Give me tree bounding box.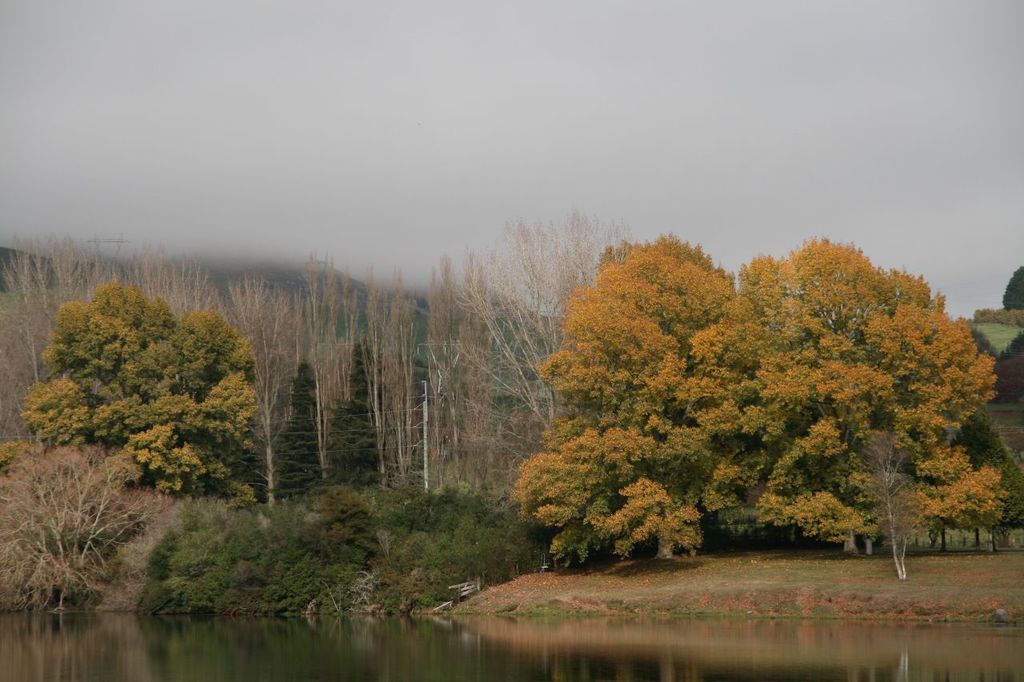
1002/265/1023/307.
